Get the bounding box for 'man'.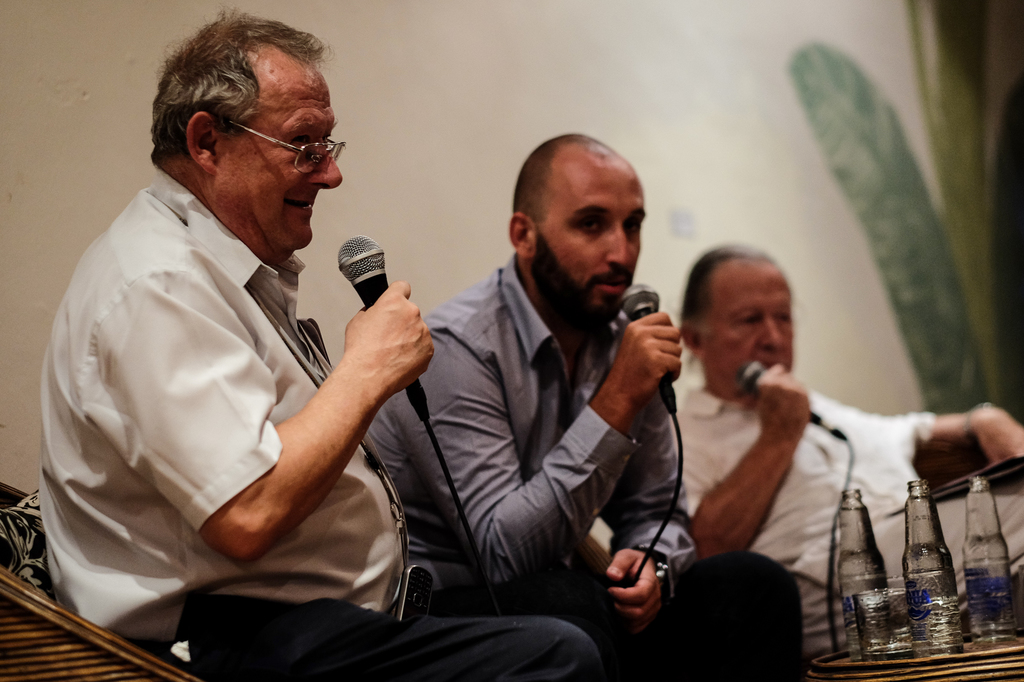
670:251:1023:468.
